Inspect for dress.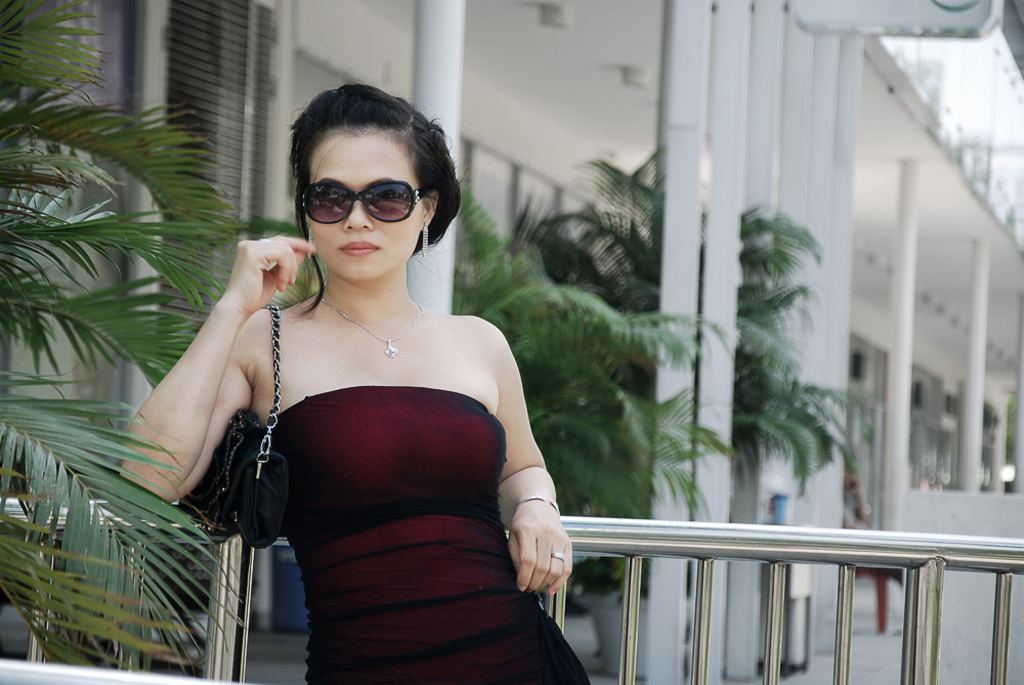
Inspection: box=[264, 386, 590, 684].
